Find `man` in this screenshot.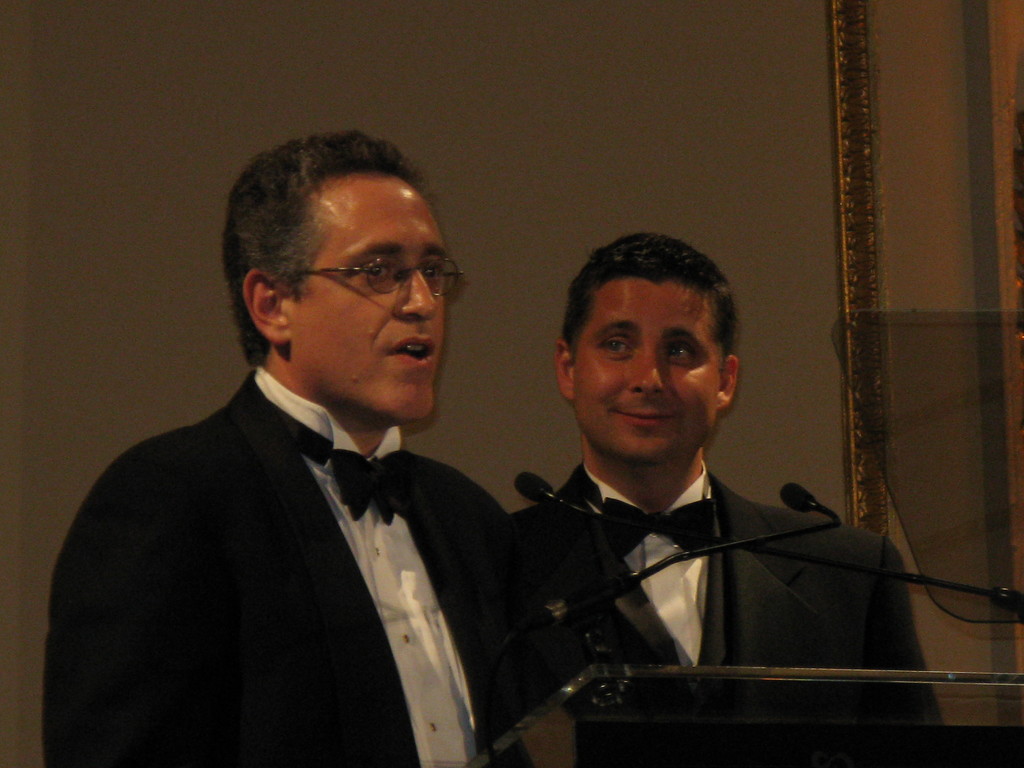
The bounding box for `man` is (left=46, top=132, right=554, bottom=760).
